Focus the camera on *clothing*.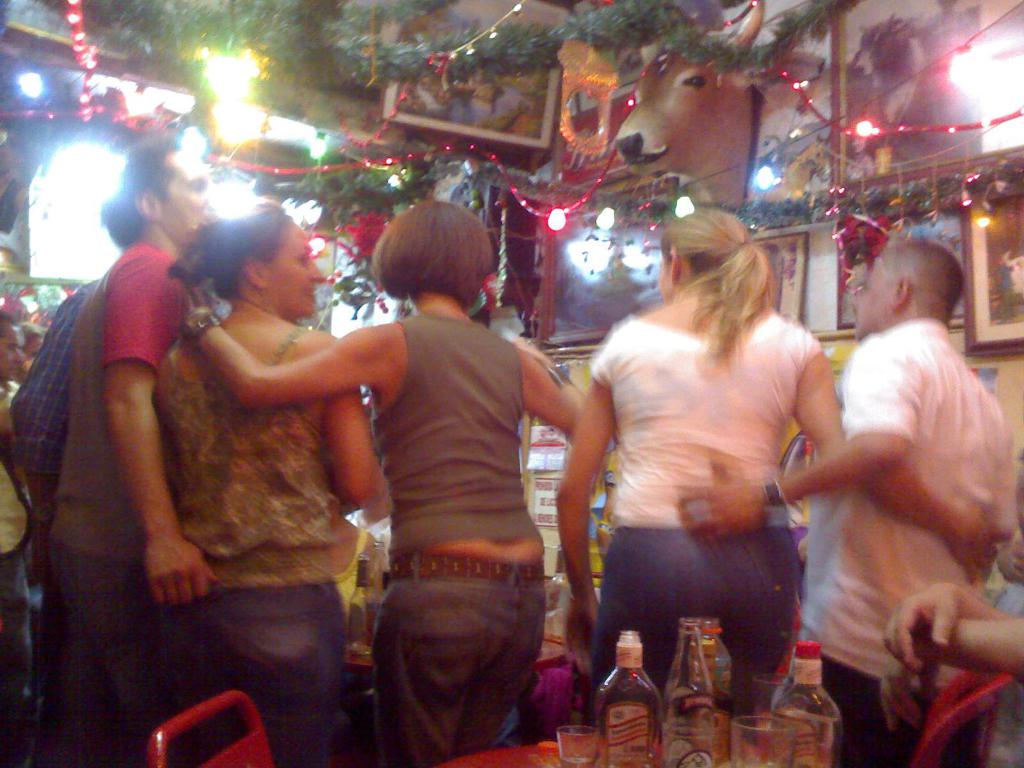
Focus region: 2 274 93 502.
